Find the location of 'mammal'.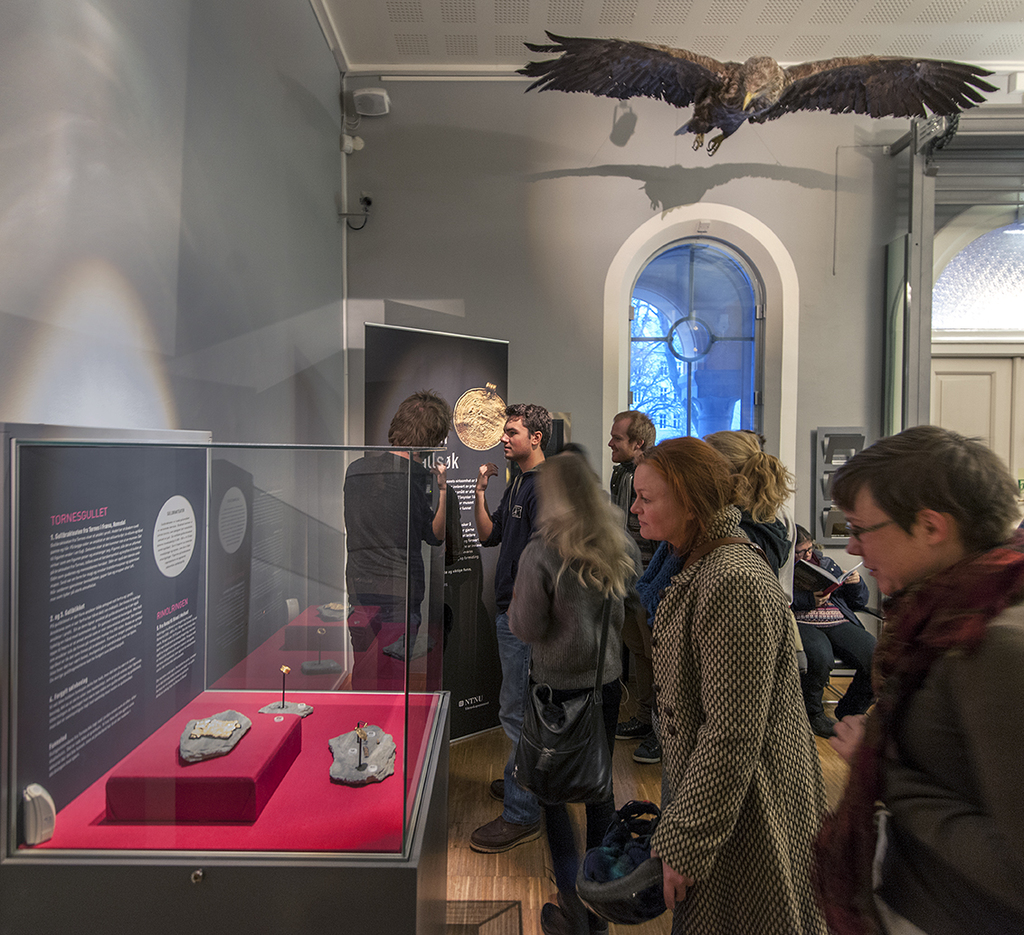
Location: [504,449,639,934].
